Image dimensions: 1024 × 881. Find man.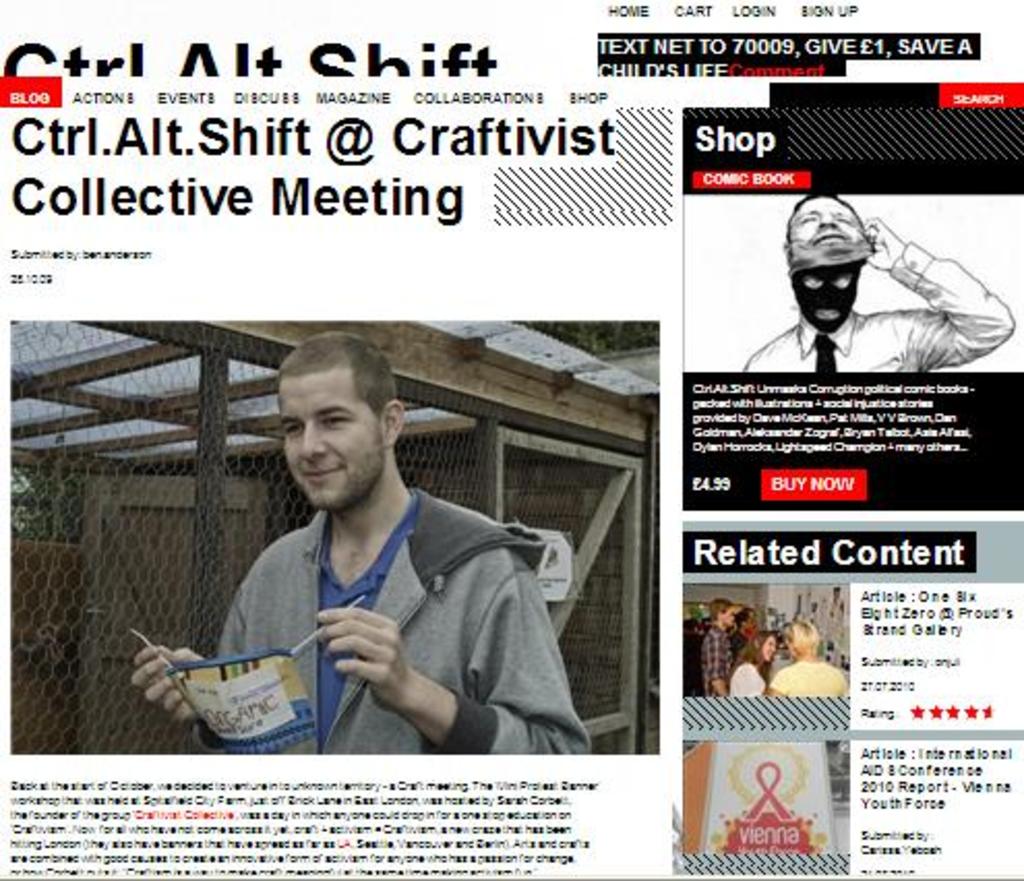
crop(194, 345, 604, 765).
